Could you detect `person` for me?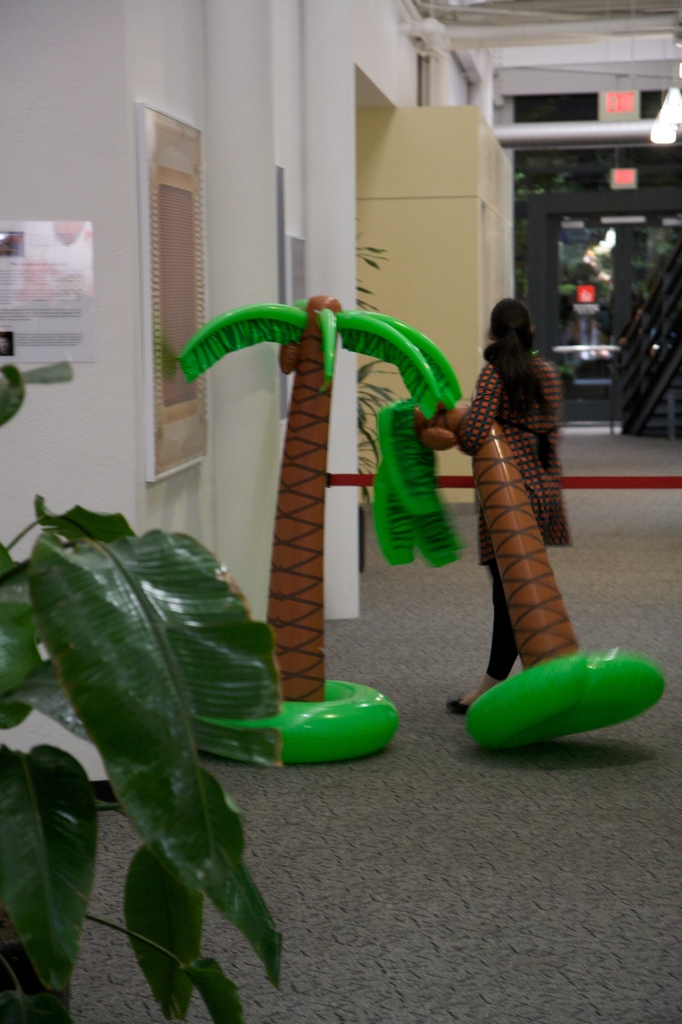
Detection result: x1=450, y1=297, x2=576, y2=715.
